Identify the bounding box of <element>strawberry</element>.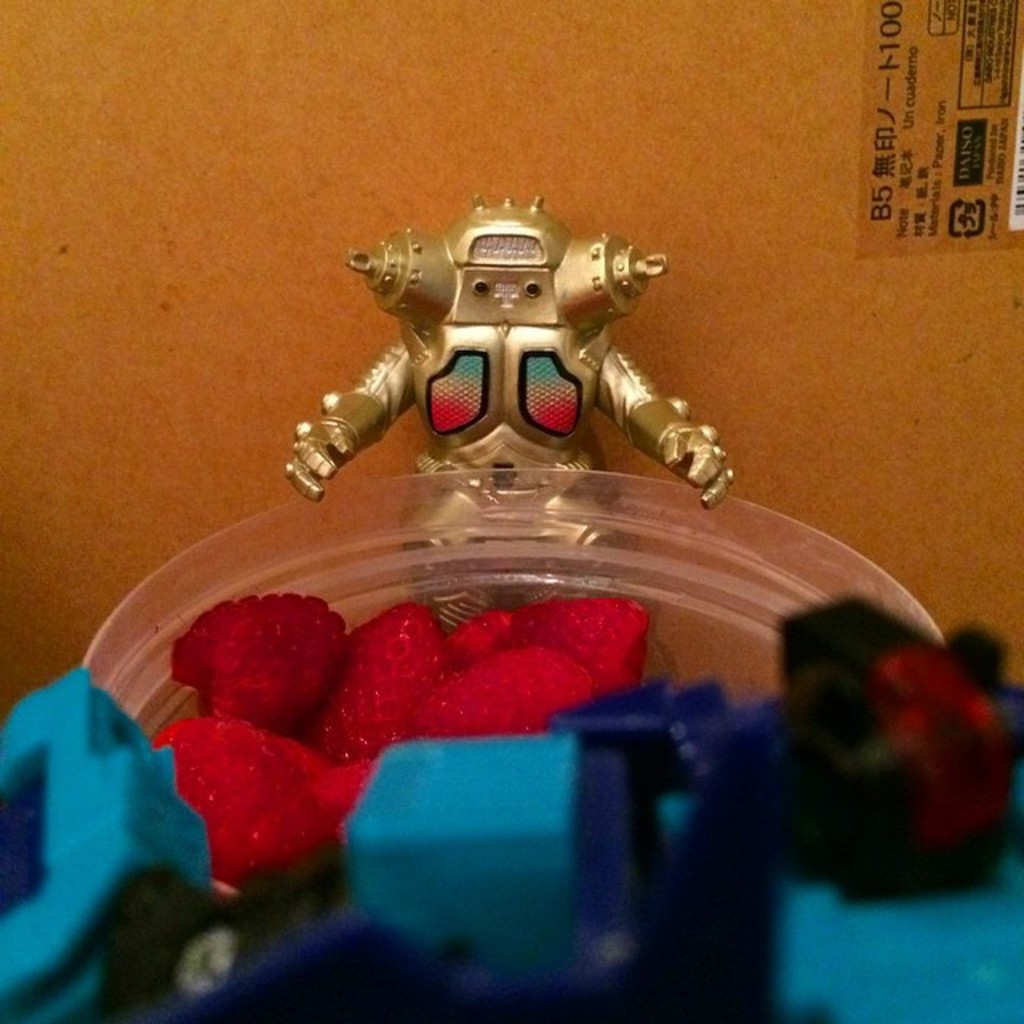
bbox=[290, 752, 389, 843].
